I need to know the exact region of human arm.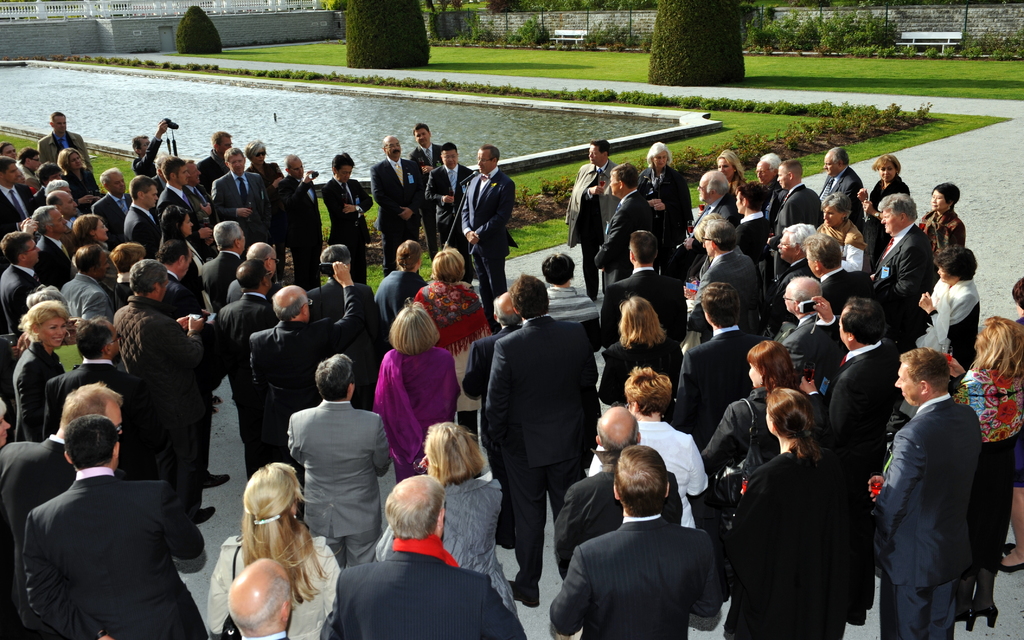
Region: region(168, 479, 204, 562).
